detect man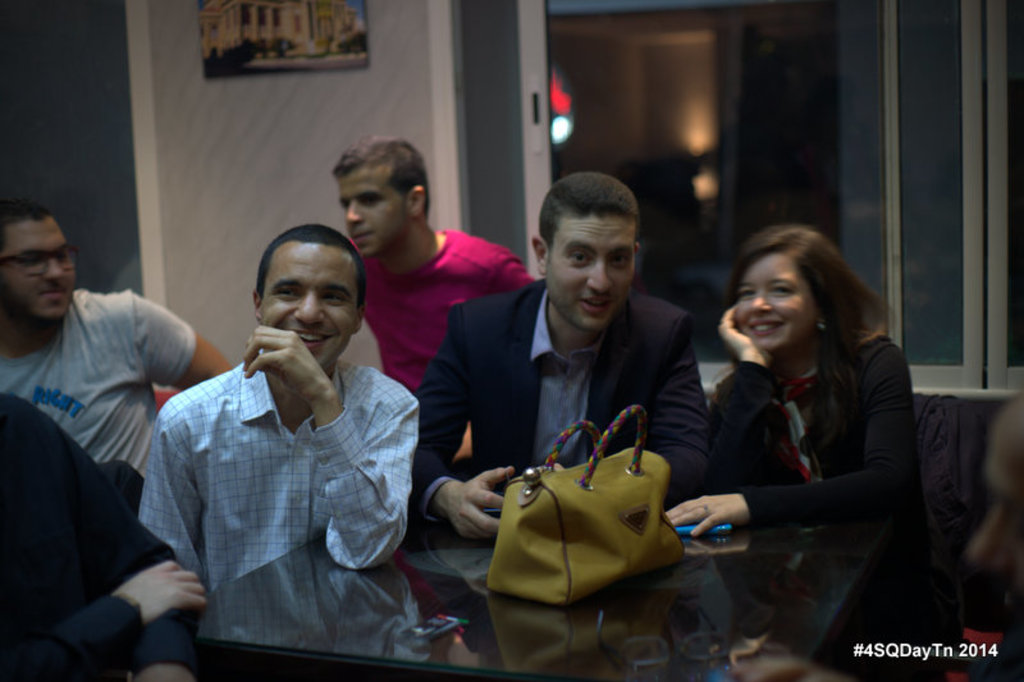
rect(0, 206, 234, 470)
